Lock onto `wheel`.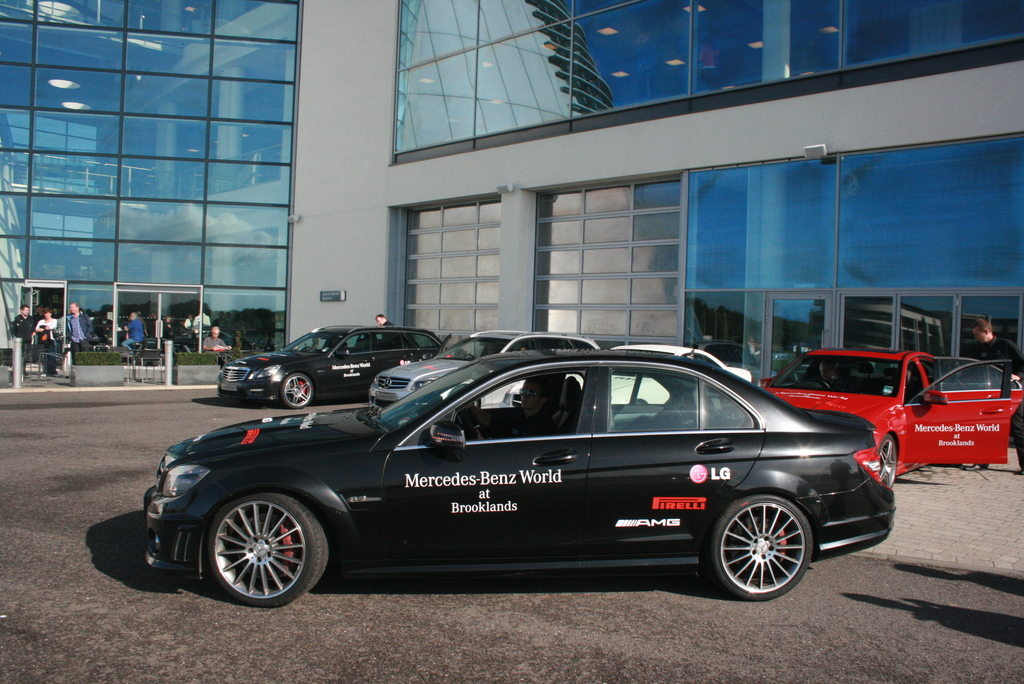
Locked: pyautogui.locateOnScreen(191, 493, 331, 600).
